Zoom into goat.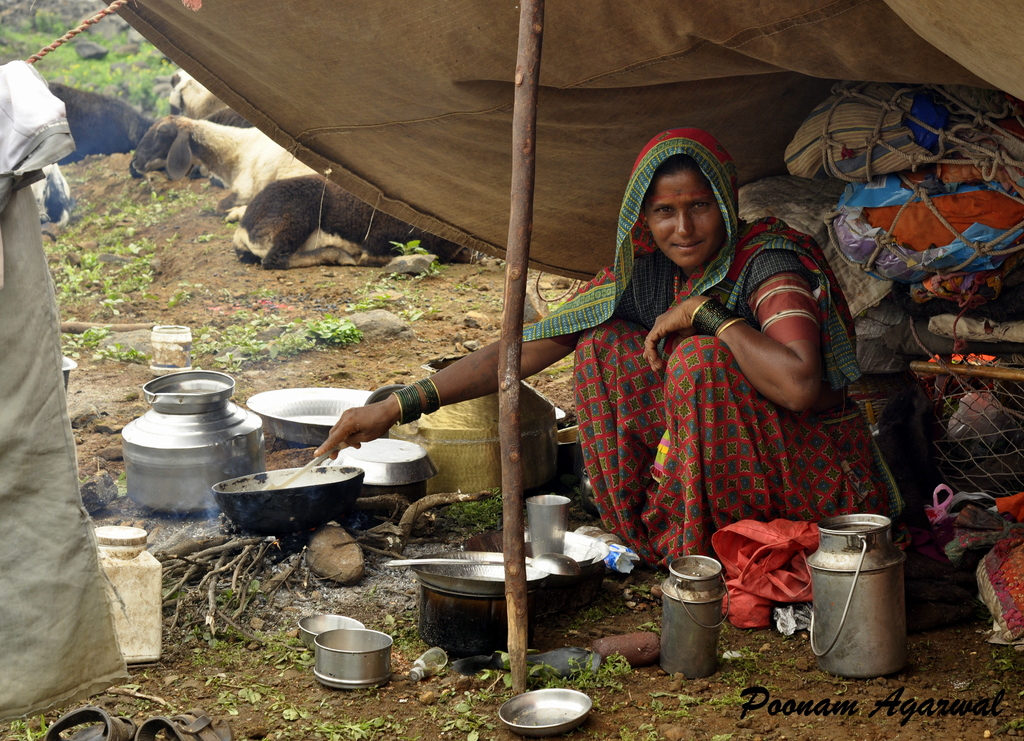
Zoom target: [left=167, top=71, right=256, bottom=131].
